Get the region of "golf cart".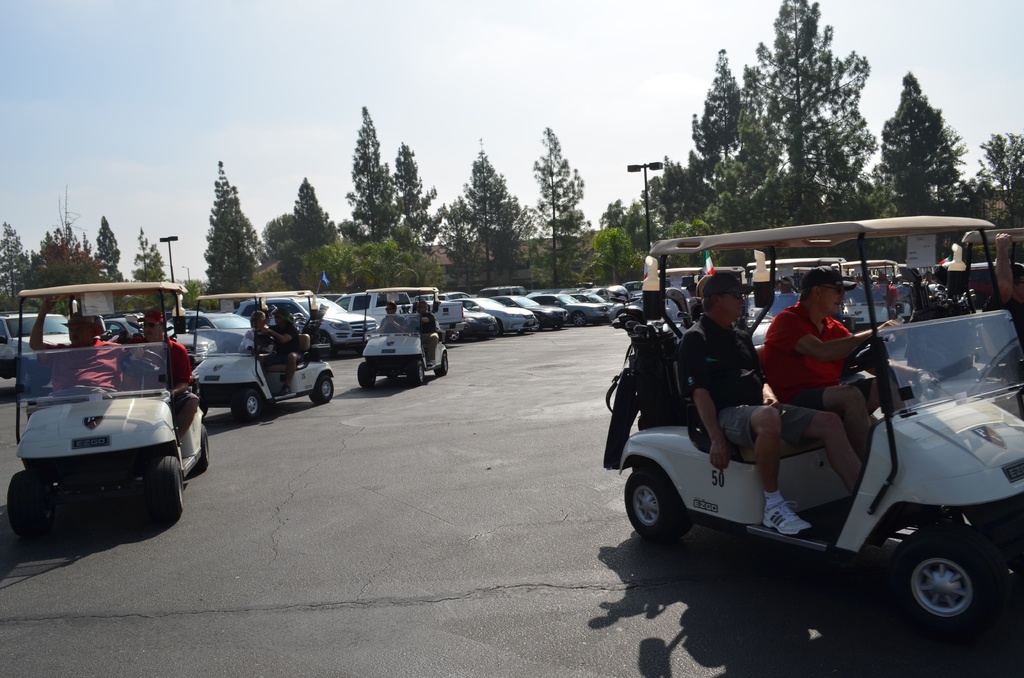
<box>356,286,450,391</box>.
